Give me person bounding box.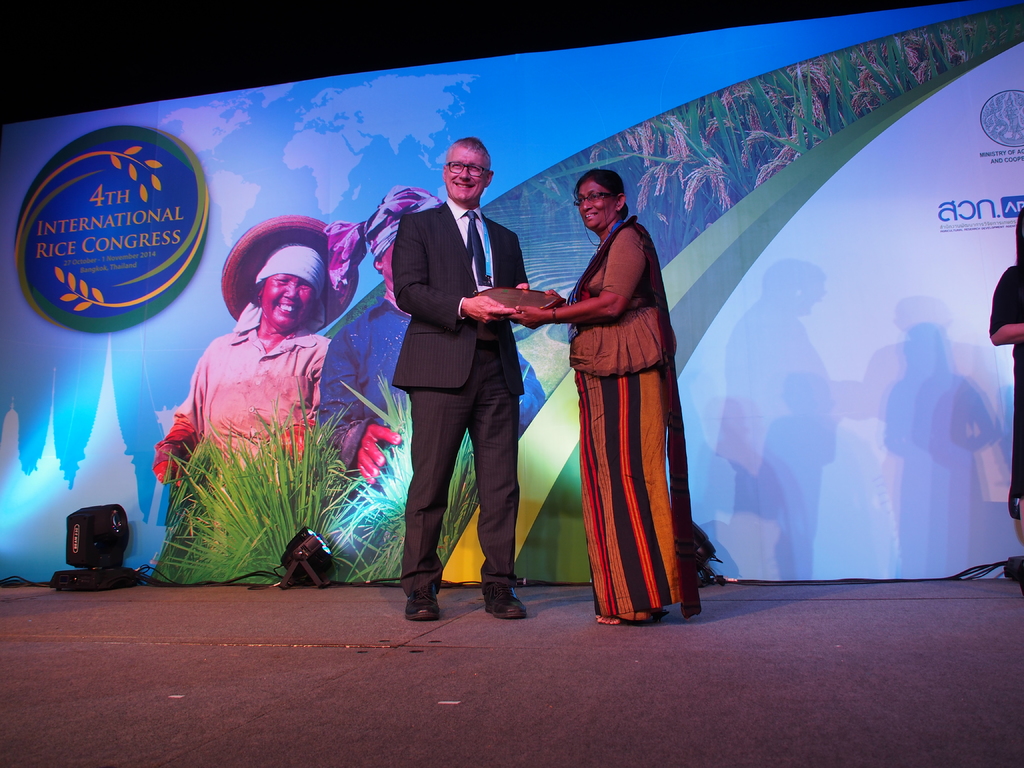
532 143 691 625.
